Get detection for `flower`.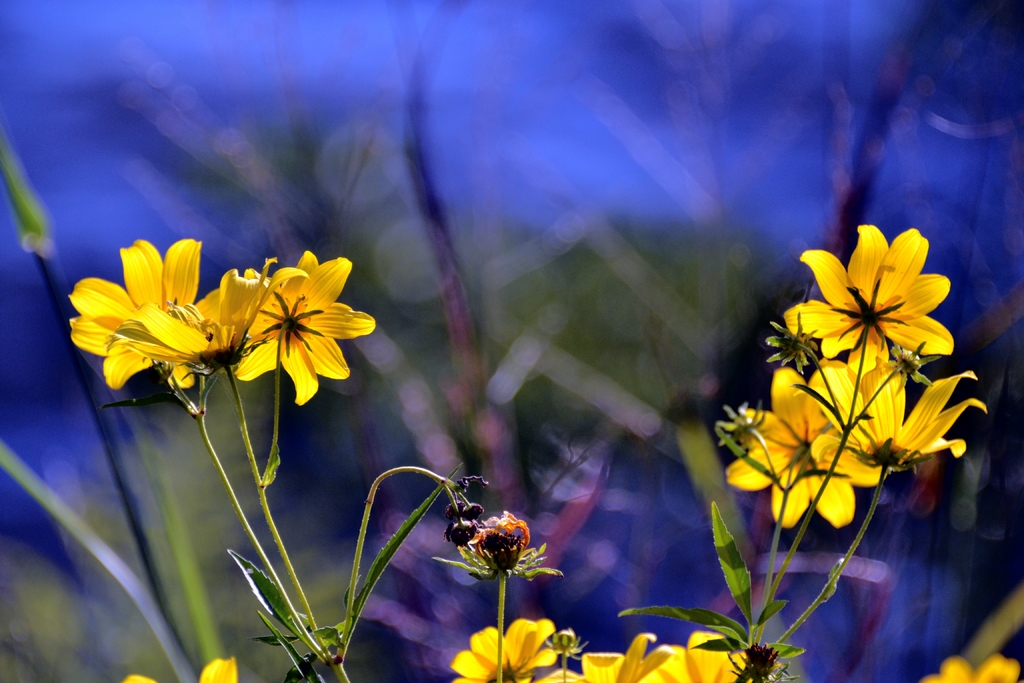
Detection: {"left": 726, "top": 364, "right": 883, "bottom": 524}.
